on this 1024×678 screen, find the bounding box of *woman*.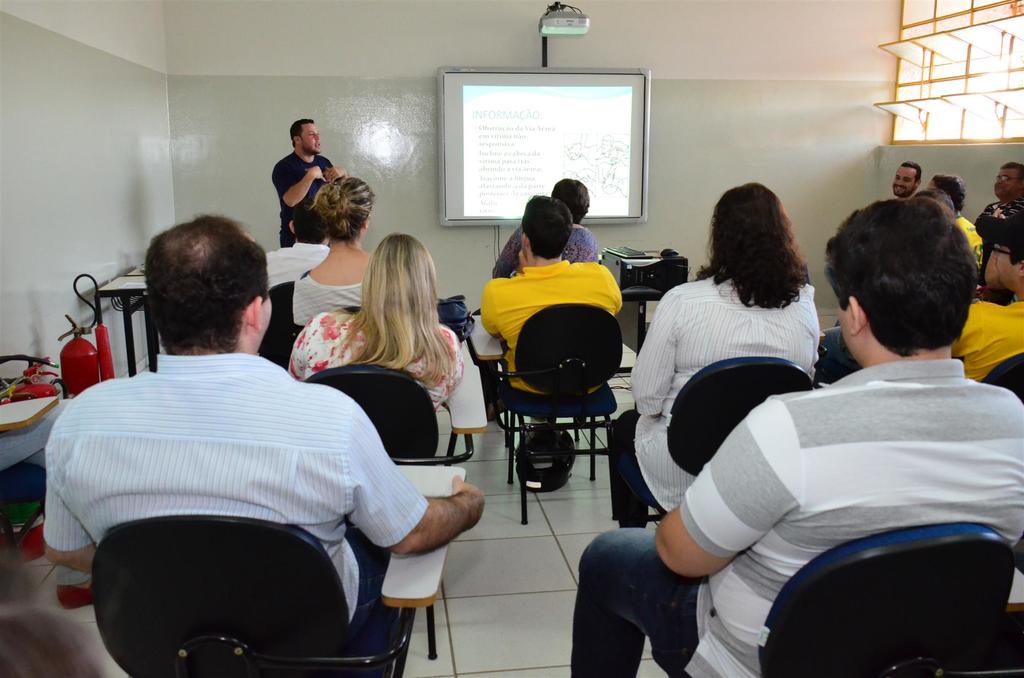
Bounding box: (607,179,819,525).
